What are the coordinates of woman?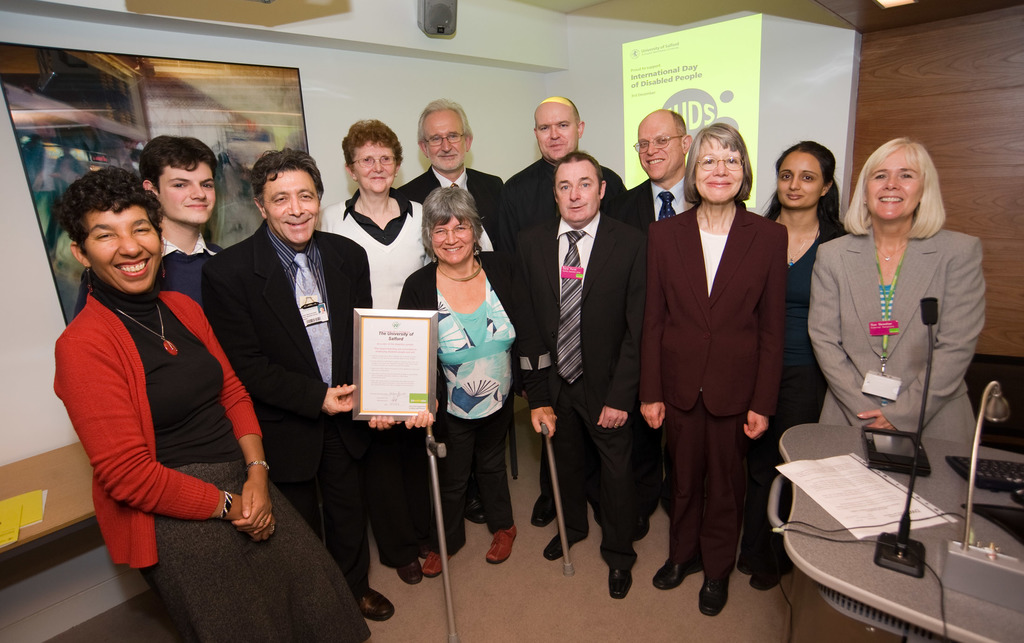
crop(637, 124, 785, 615).
